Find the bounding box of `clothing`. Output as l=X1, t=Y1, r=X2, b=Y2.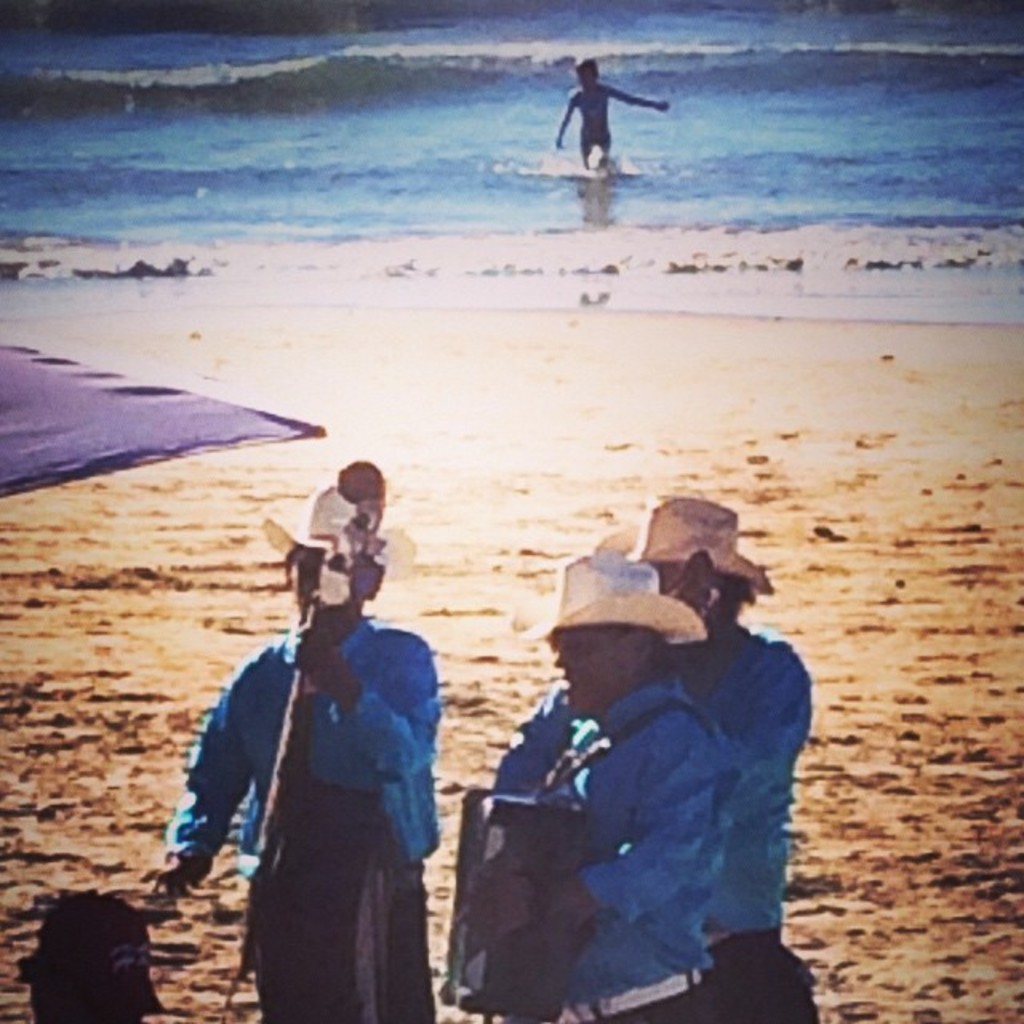
l=173, t=611, r=445, b=1022.
